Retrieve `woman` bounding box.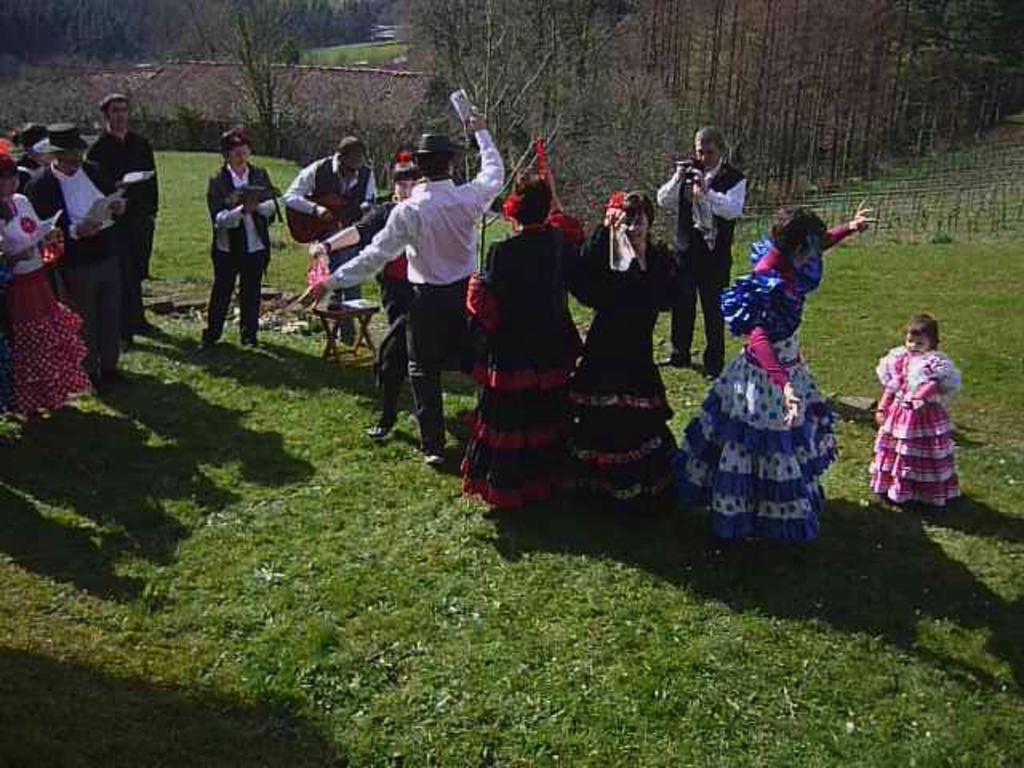
Bounding box: select_region(442, 163, 586, 506).
